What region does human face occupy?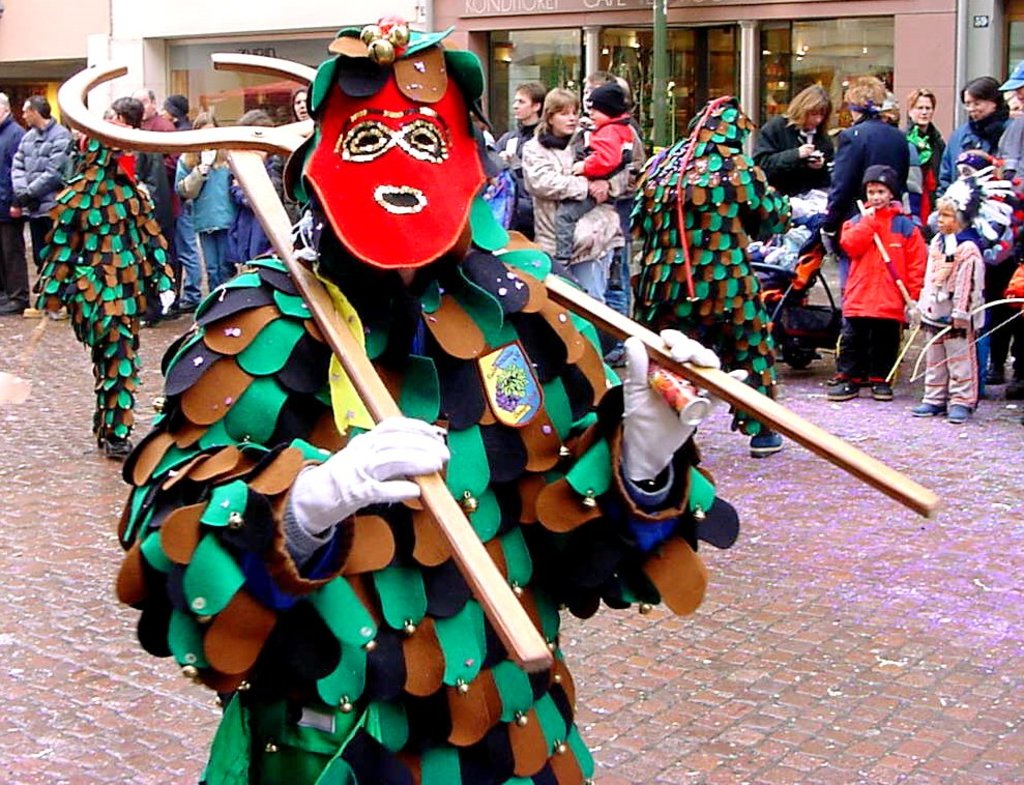
select_region(588, 107, 608, 129).
